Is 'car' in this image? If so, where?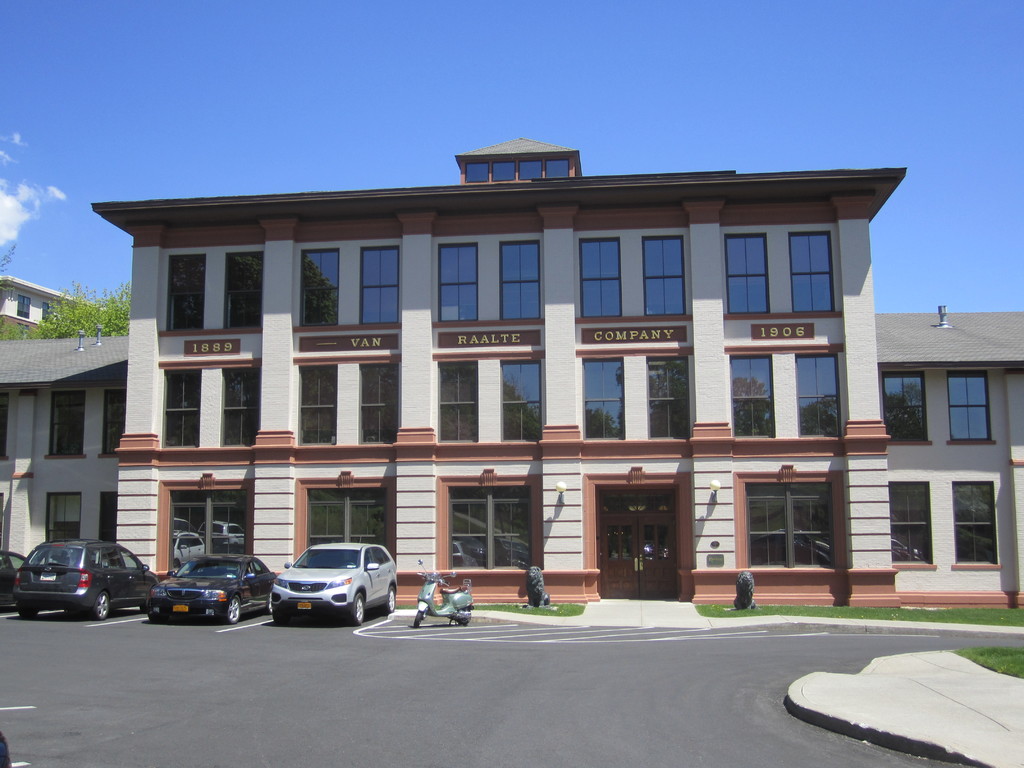
Yes, at region(0, 555, 27, 616).
